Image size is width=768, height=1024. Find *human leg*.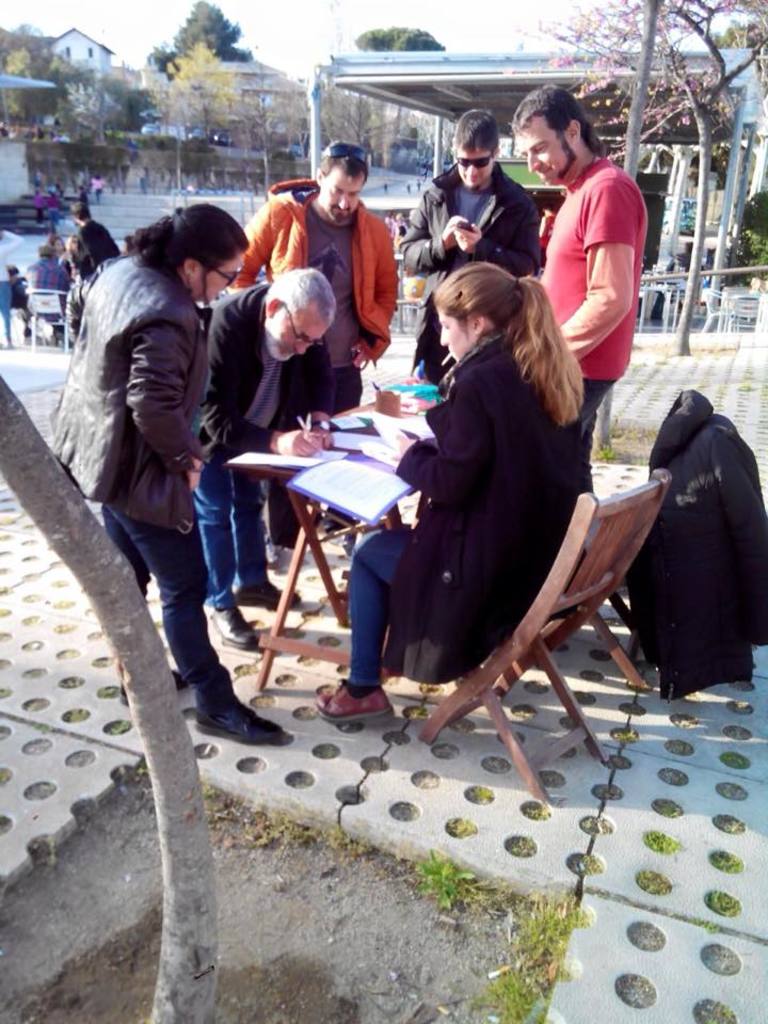
[192, 446, 258, 653].
